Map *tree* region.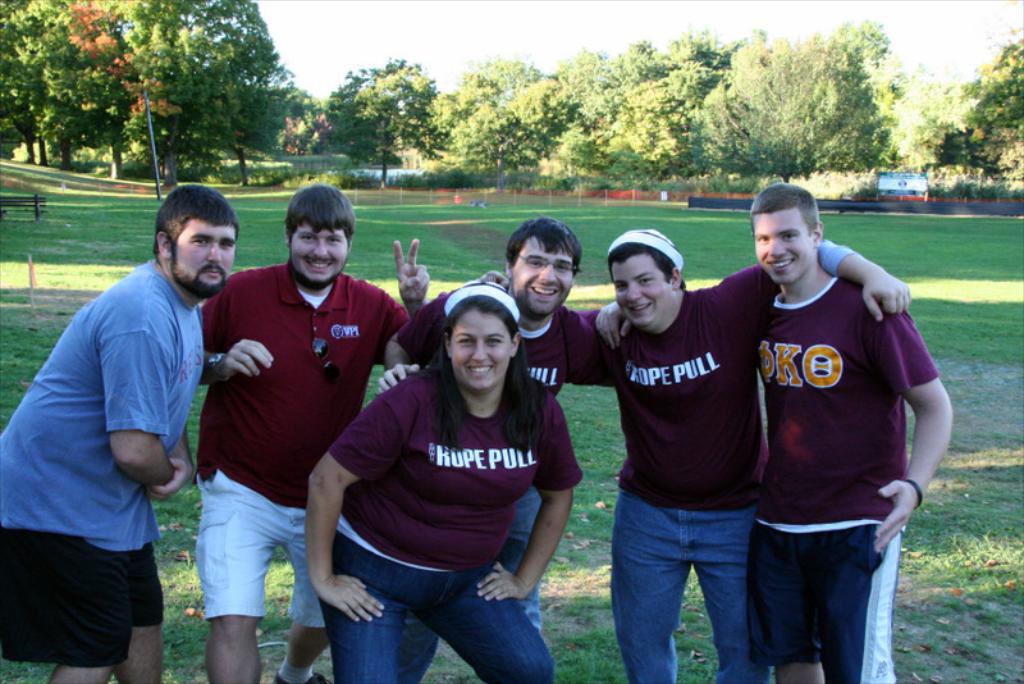
Mapped to region(548, 123, 607, 195).
